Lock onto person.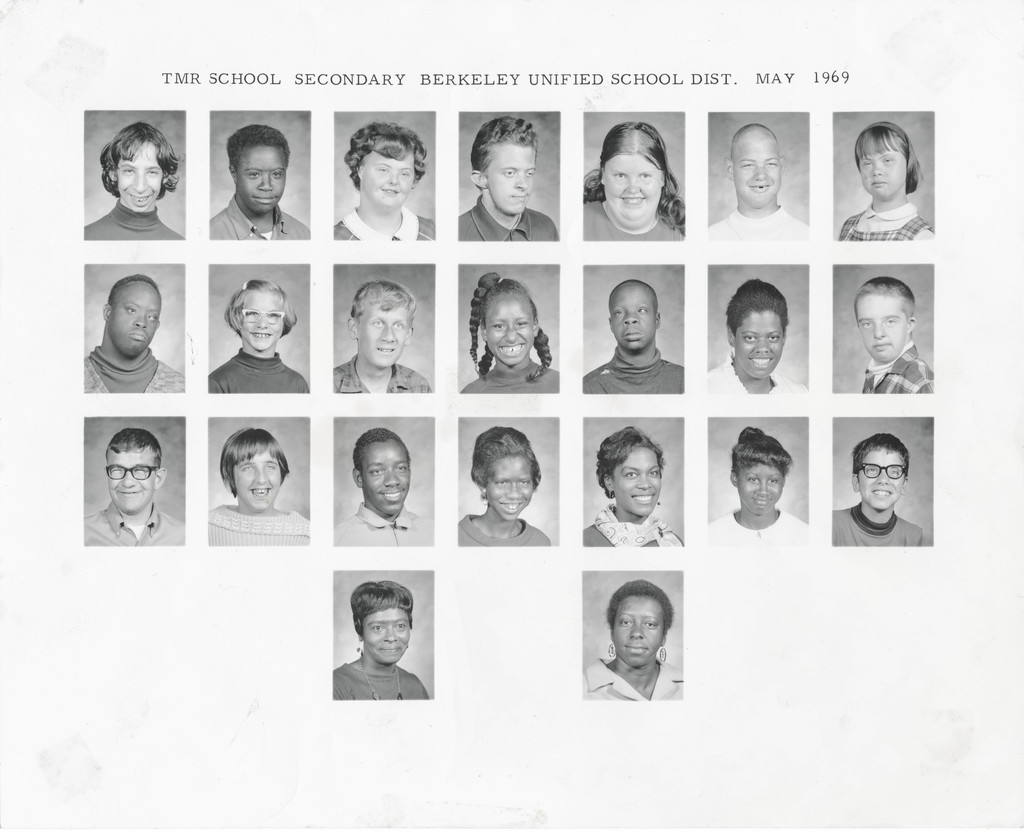
Locked: (x1=333, y1=427, x2=436, y2=550).
